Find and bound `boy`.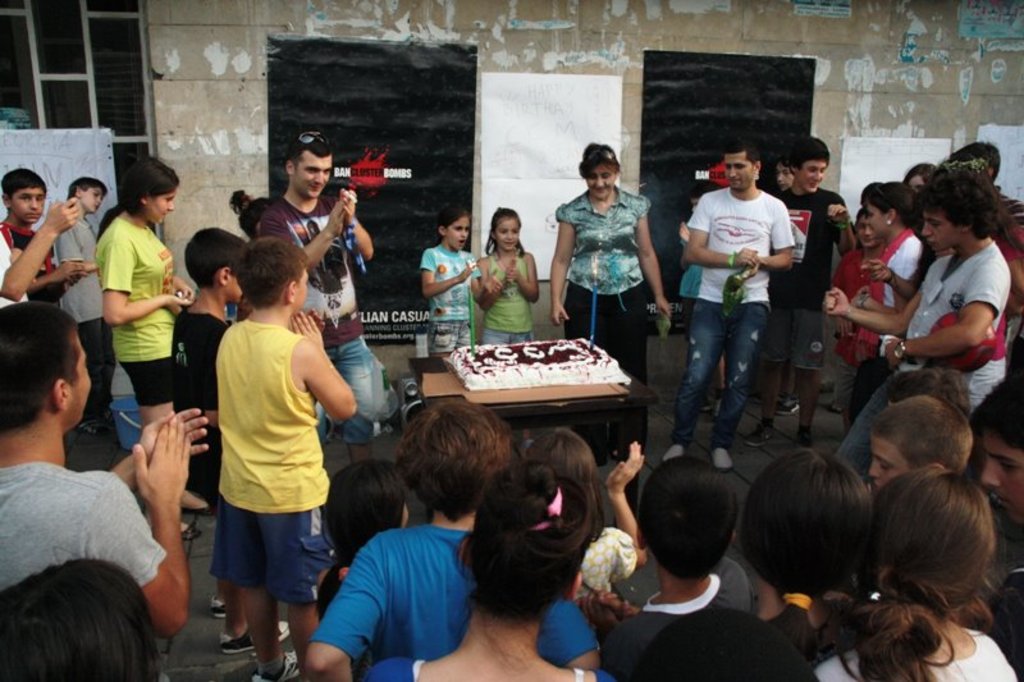
Bound: 750,136,863,449.
